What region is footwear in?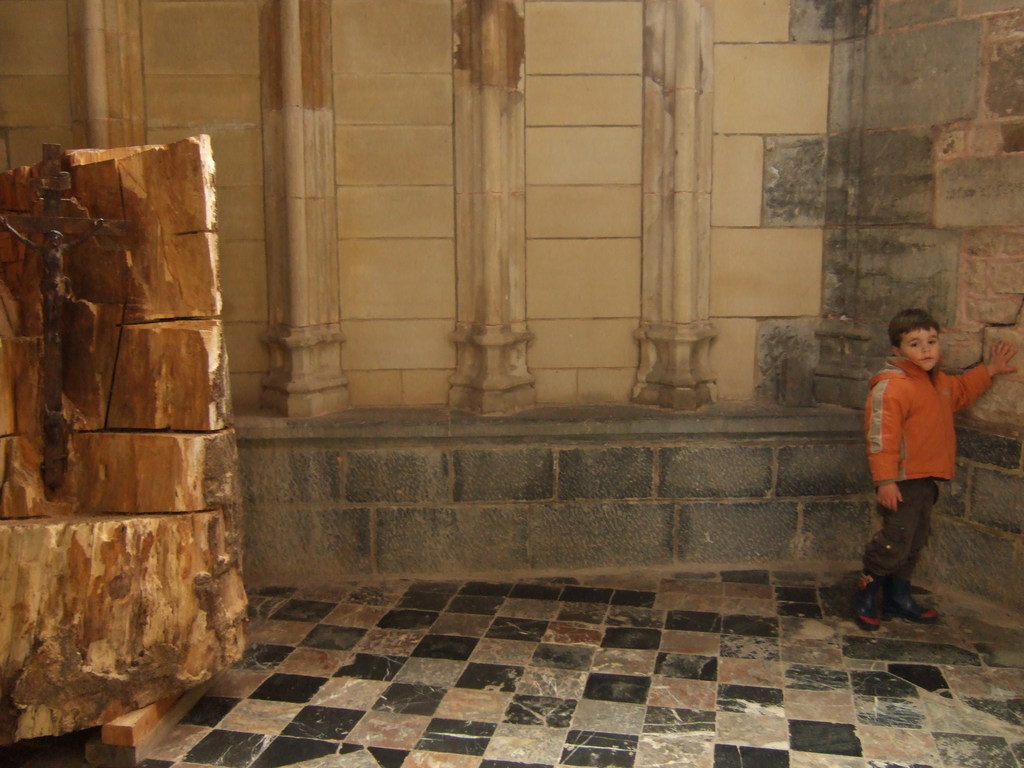
bbox=(893, 579, 946, 620).
